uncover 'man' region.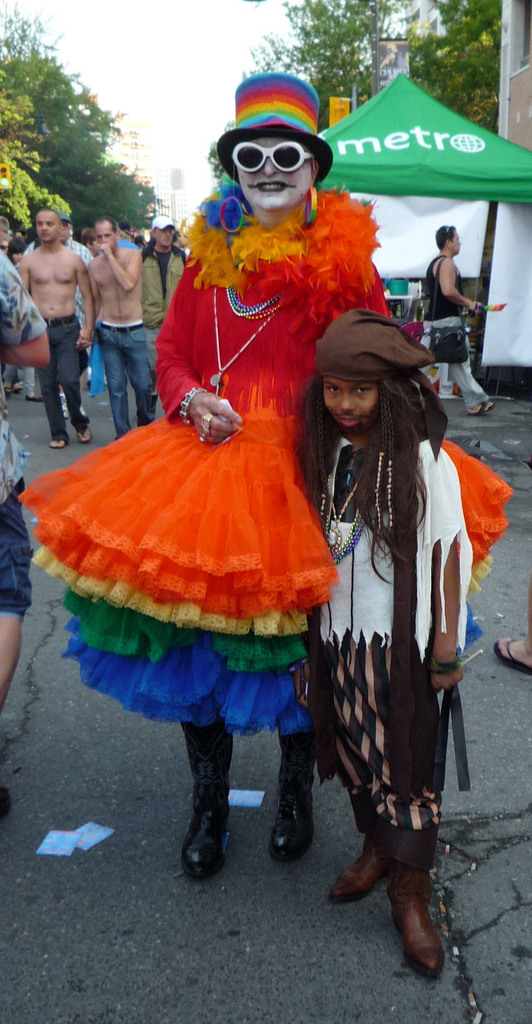
Uncovered: <region>139, 226, 191, 360</region>.
